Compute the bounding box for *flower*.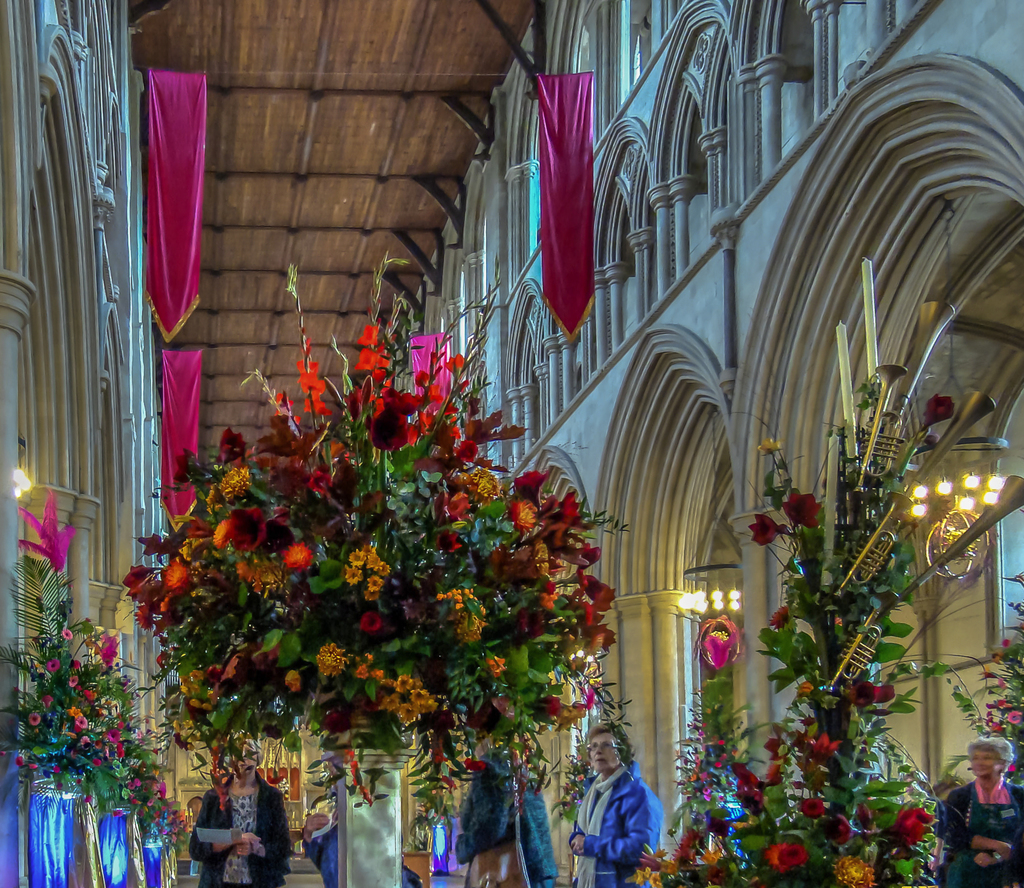
[x1=61, y1=626, x2=74, y2=643].
